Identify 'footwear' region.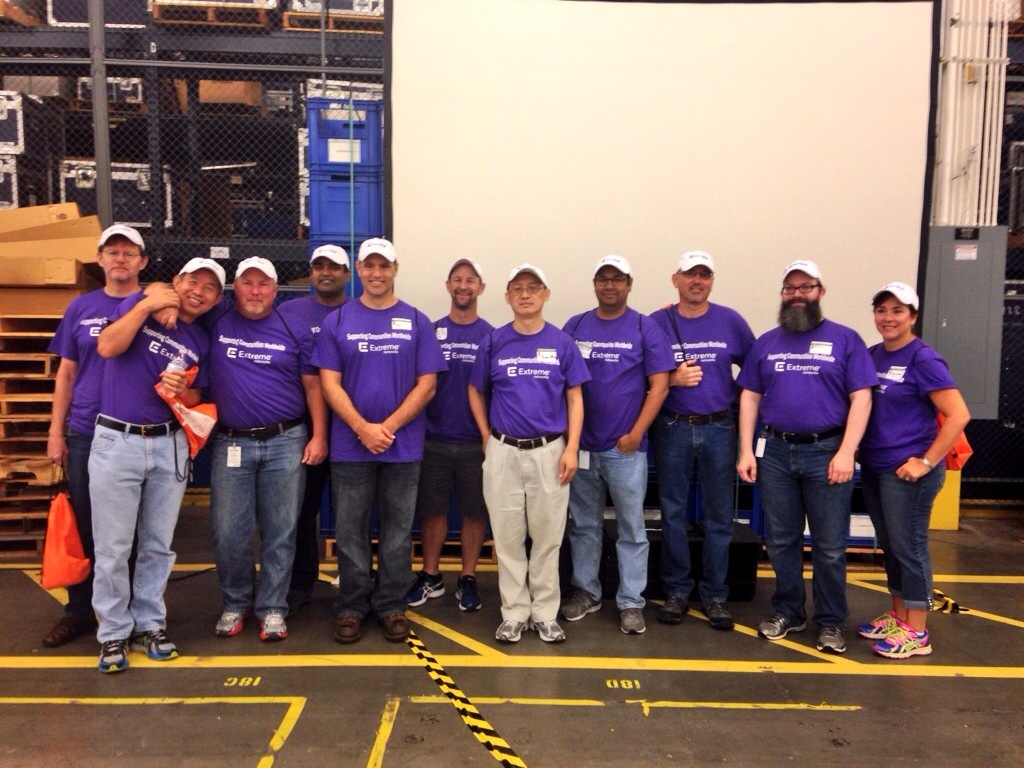
Region: 254/608/288/637.
